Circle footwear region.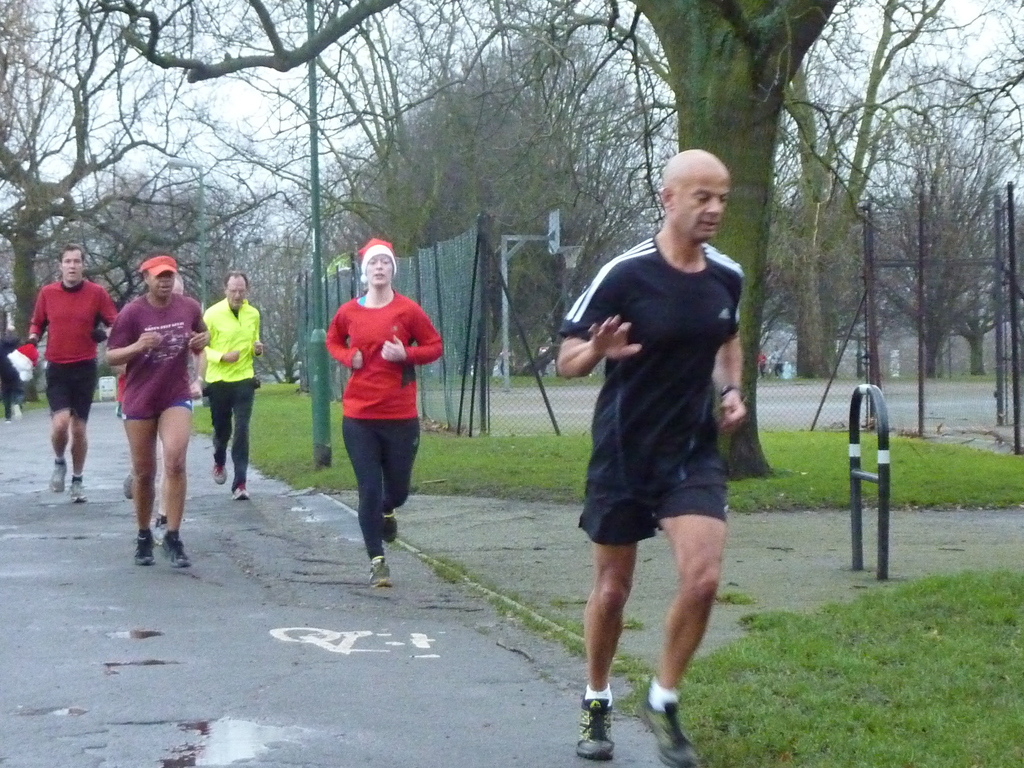
Region: {"left": 13, "top": 404, "right": 24, "bottom": 422}.
